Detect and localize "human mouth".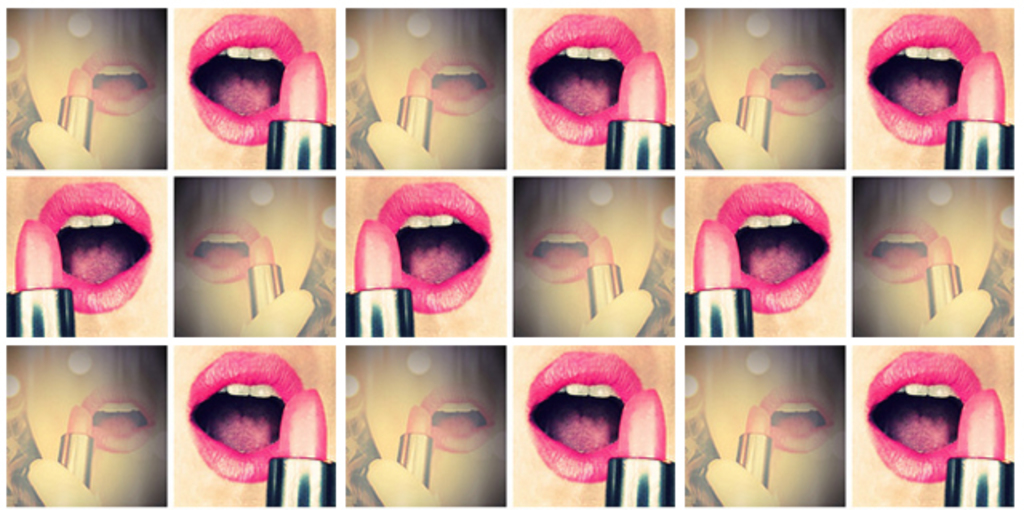
Localized at box(707, 189, 846, 312).
